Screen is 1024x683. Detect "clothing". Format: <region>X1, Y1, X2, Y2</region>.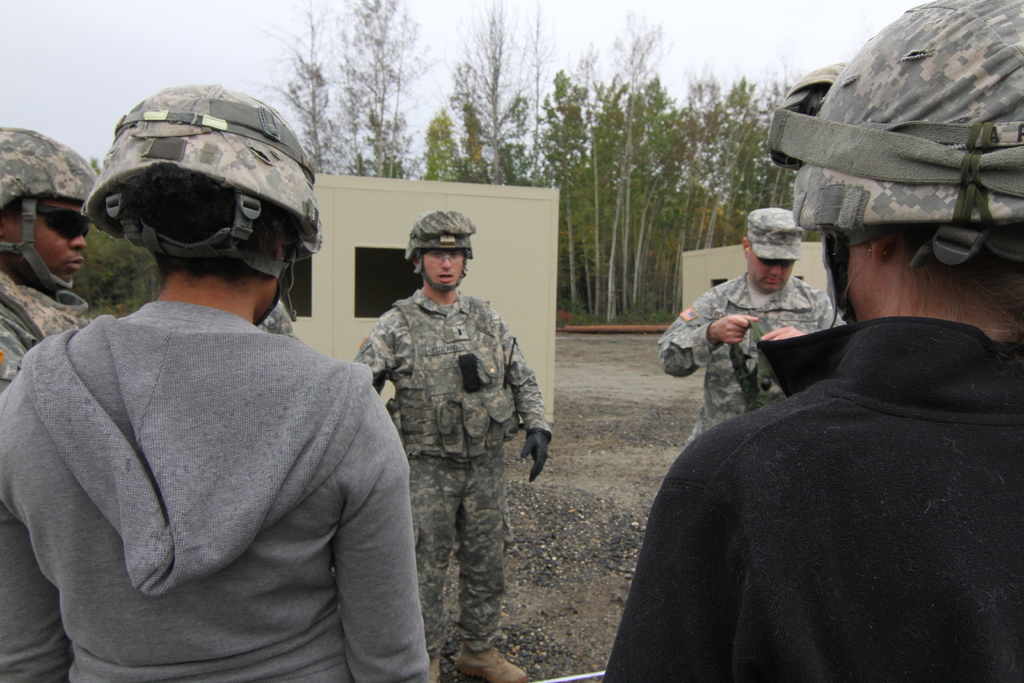
<region>659, 276, 841, 446</region>.
